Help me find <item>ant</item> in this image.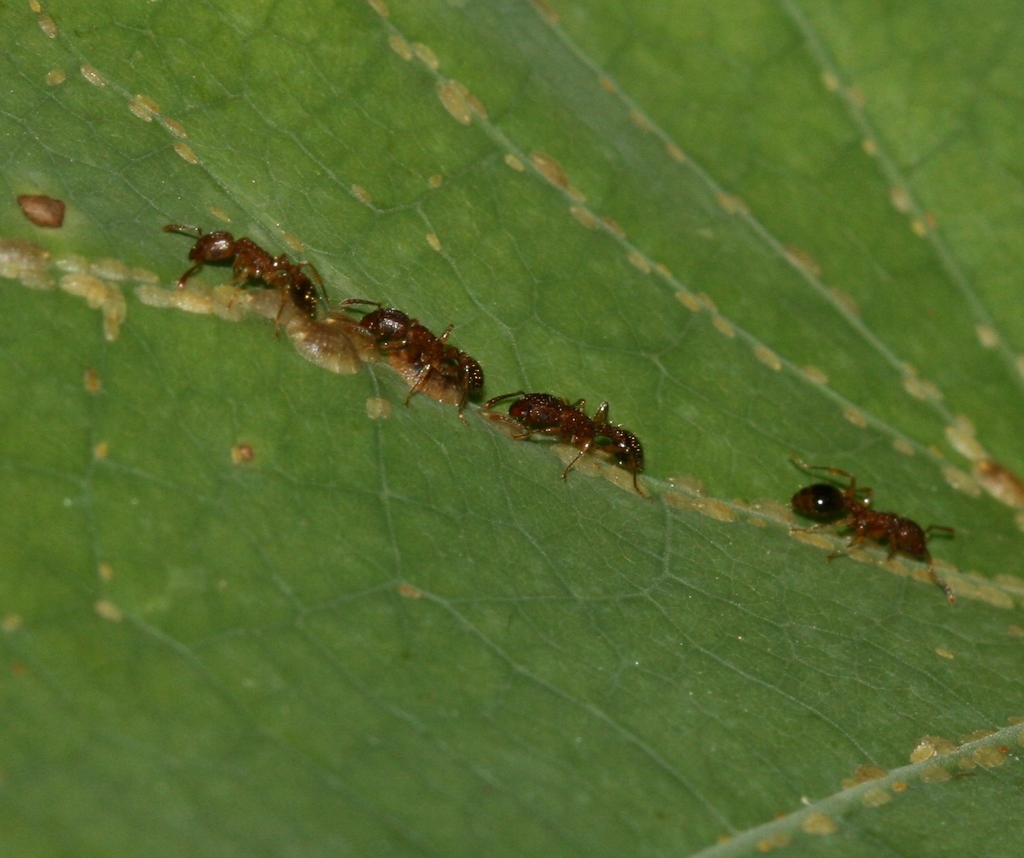
Found it: (337,293,486,405).
